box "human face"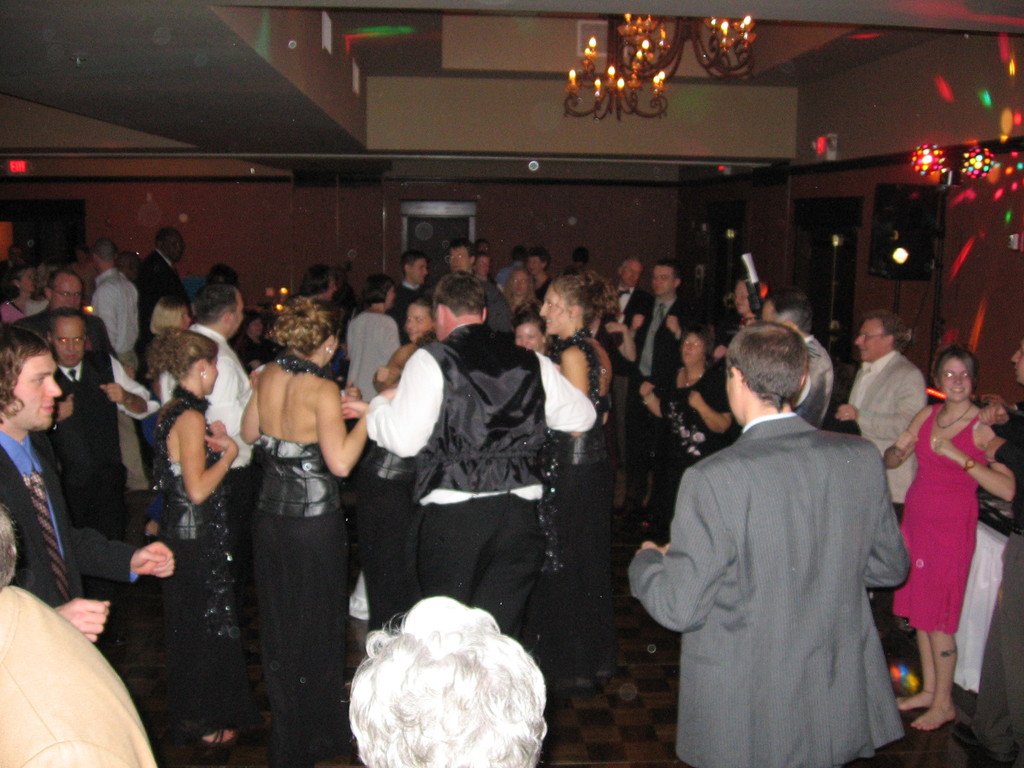
region(163, 236, 184, 263)
